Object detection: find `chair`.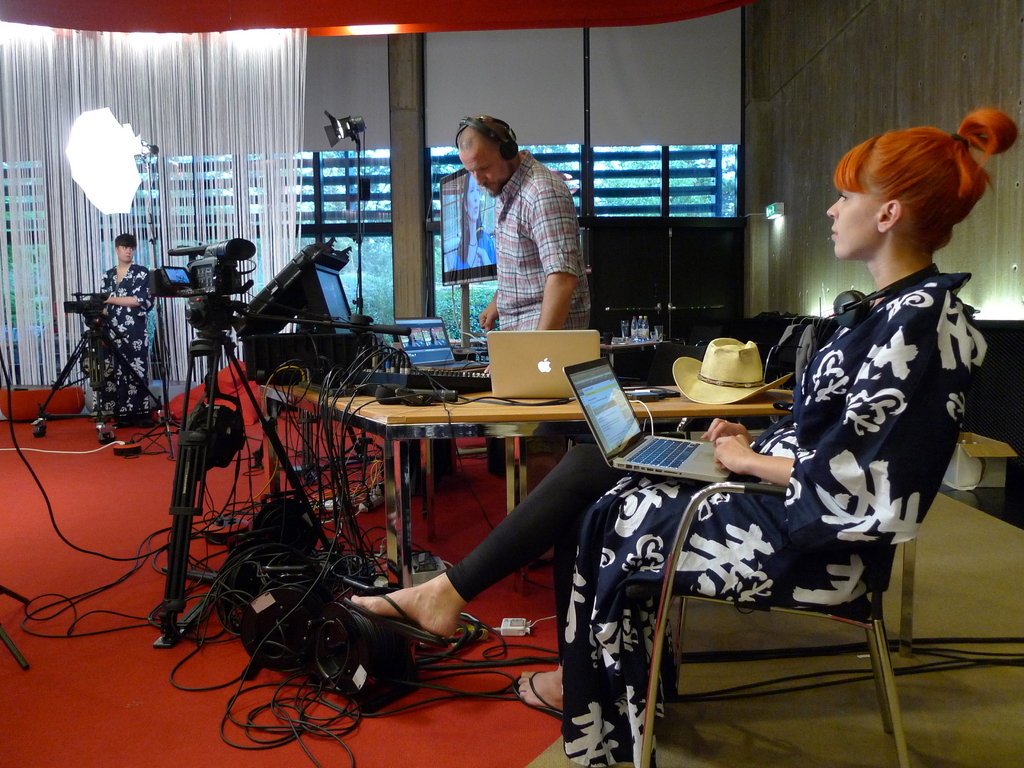
[626, 410, 929, 755].
